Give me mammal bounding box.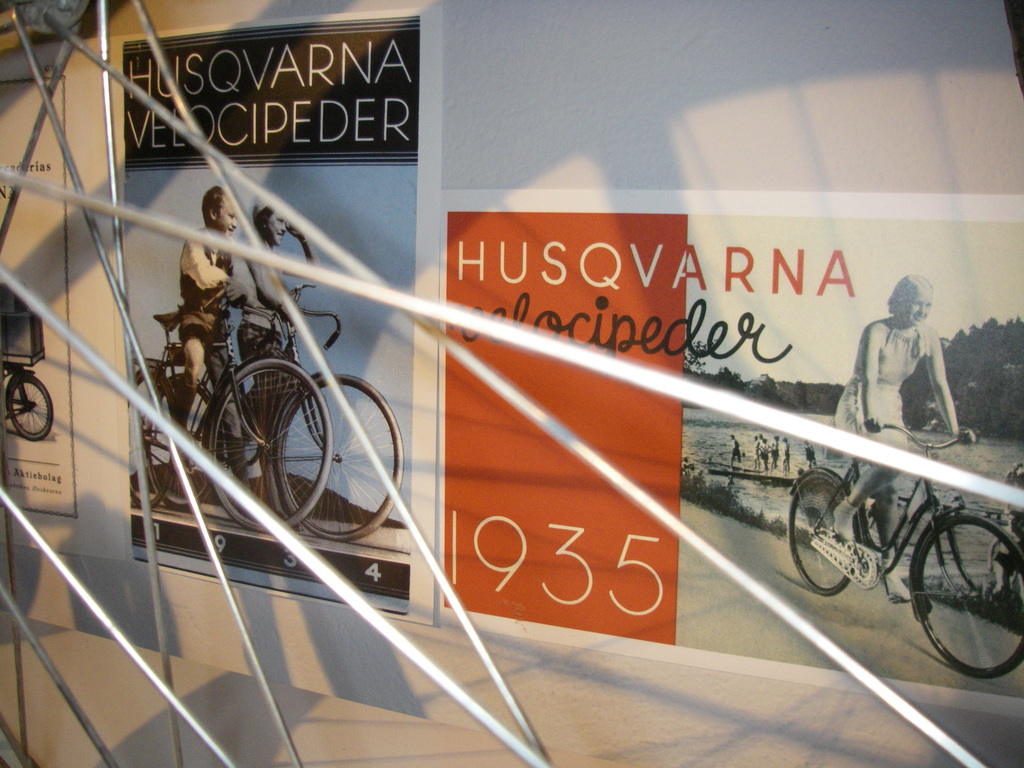
[835, 293, 970, 512].
